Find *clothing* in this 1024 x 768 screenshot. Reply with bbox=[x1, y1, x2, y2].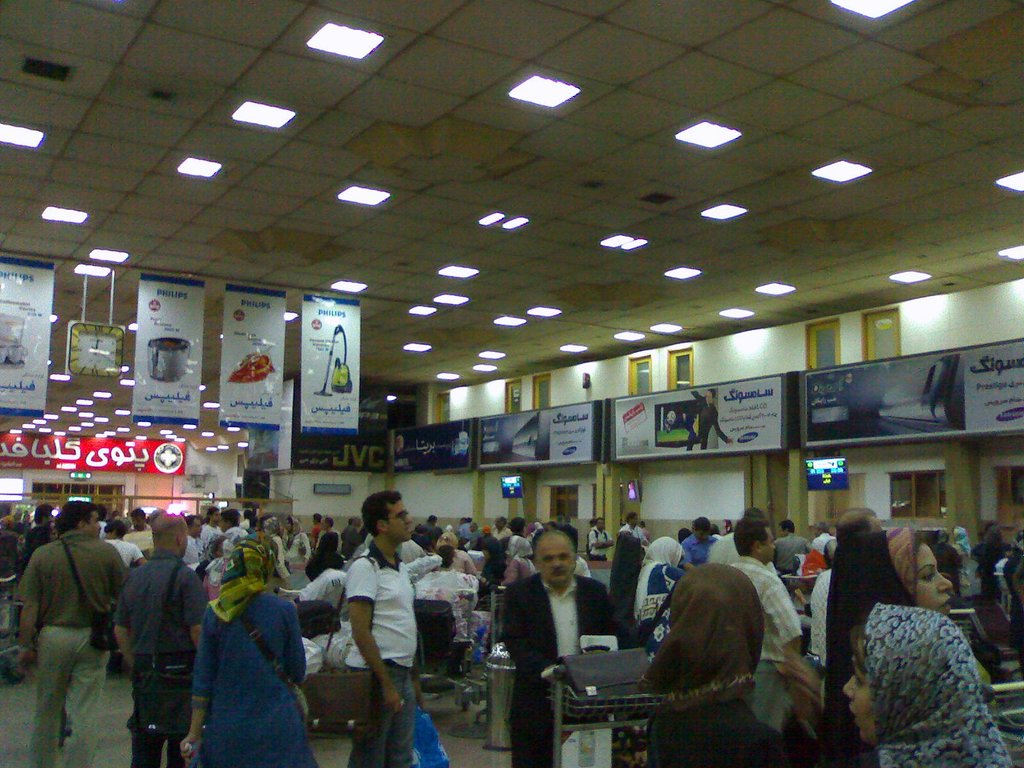
bbox=[685, 389, 728, 450].
